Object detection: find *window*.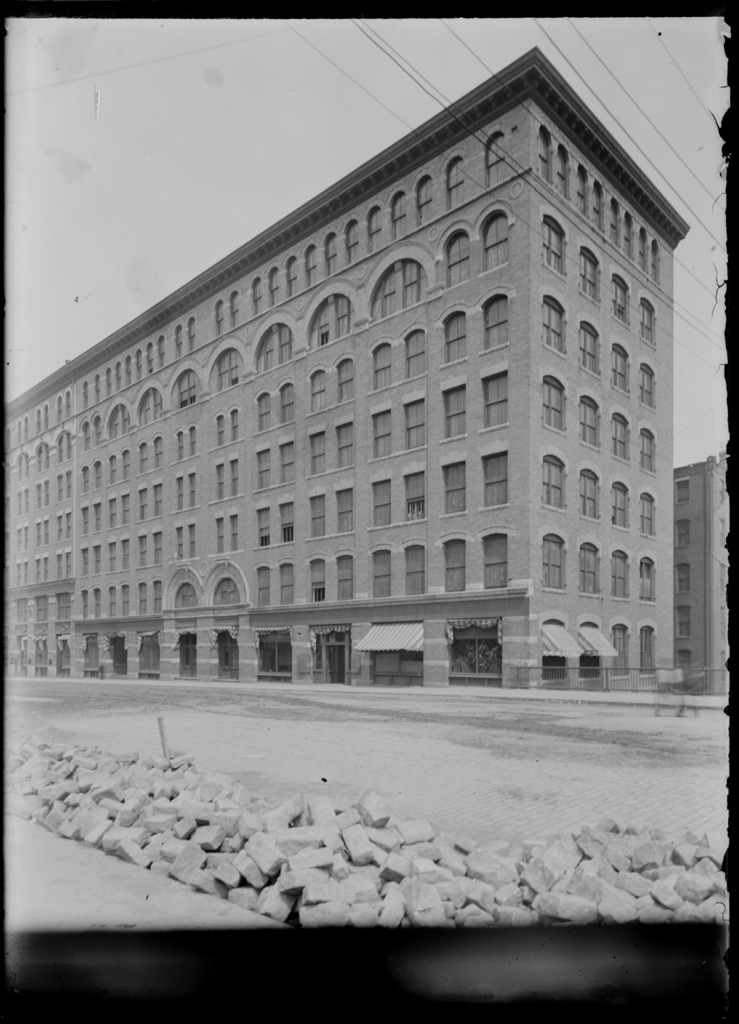
pyautogui.locateOnScreen(542, 295, 567, 344).
